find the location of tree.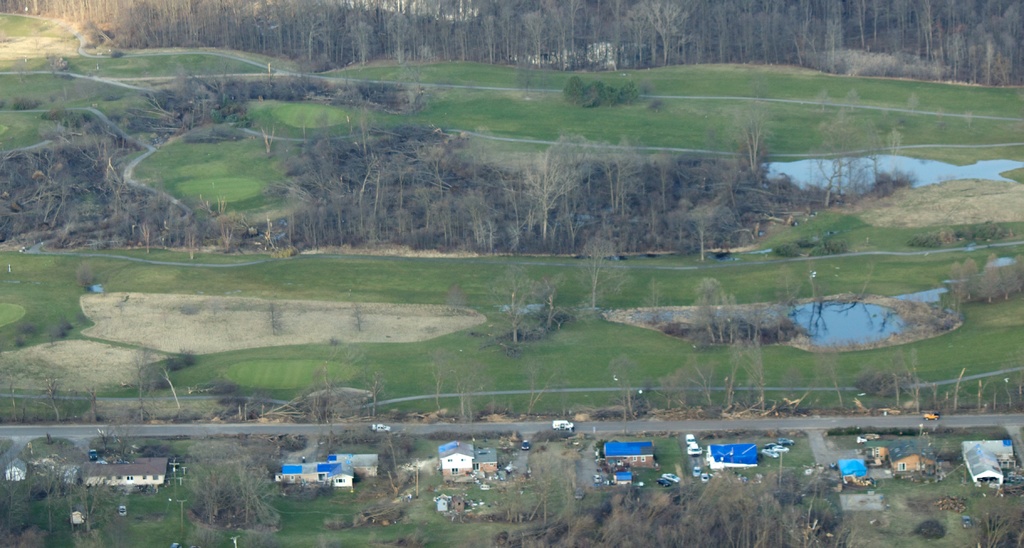
Location: region(280, 363, 388, 467).
